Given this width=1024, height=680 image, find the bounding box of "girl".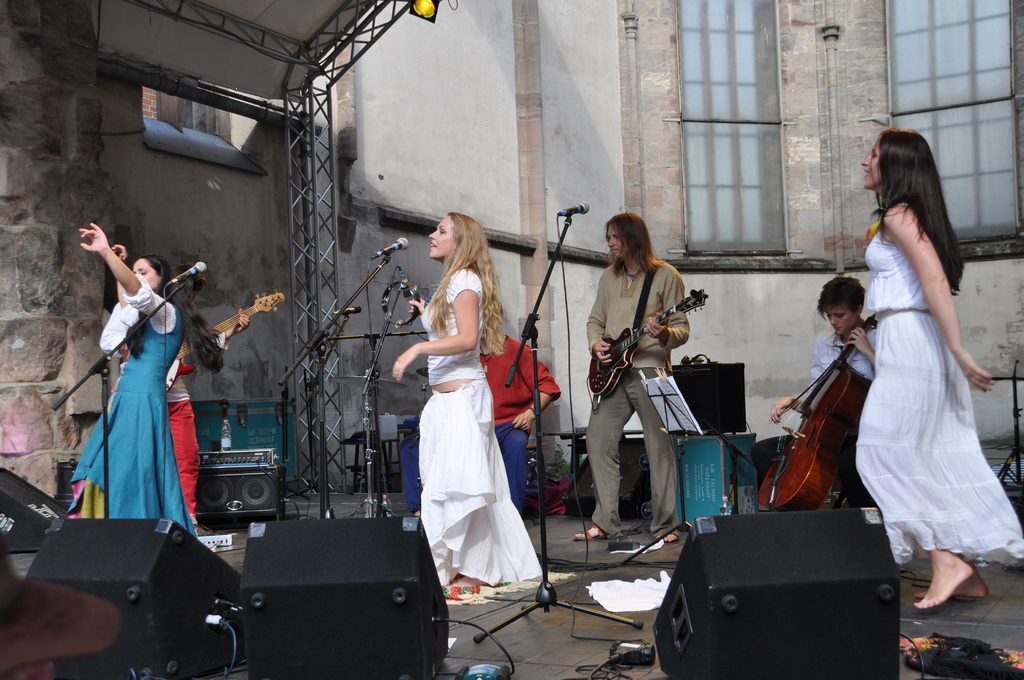
[394,213,543,590].
